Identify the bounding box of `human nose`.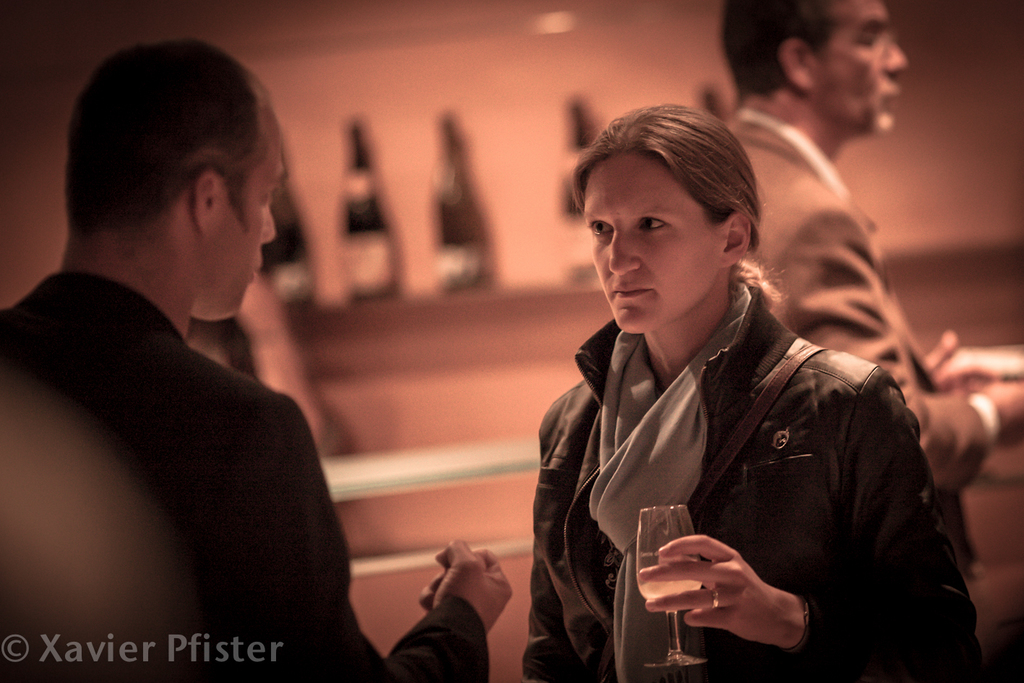
select_region(259, 210, 275, 246).
